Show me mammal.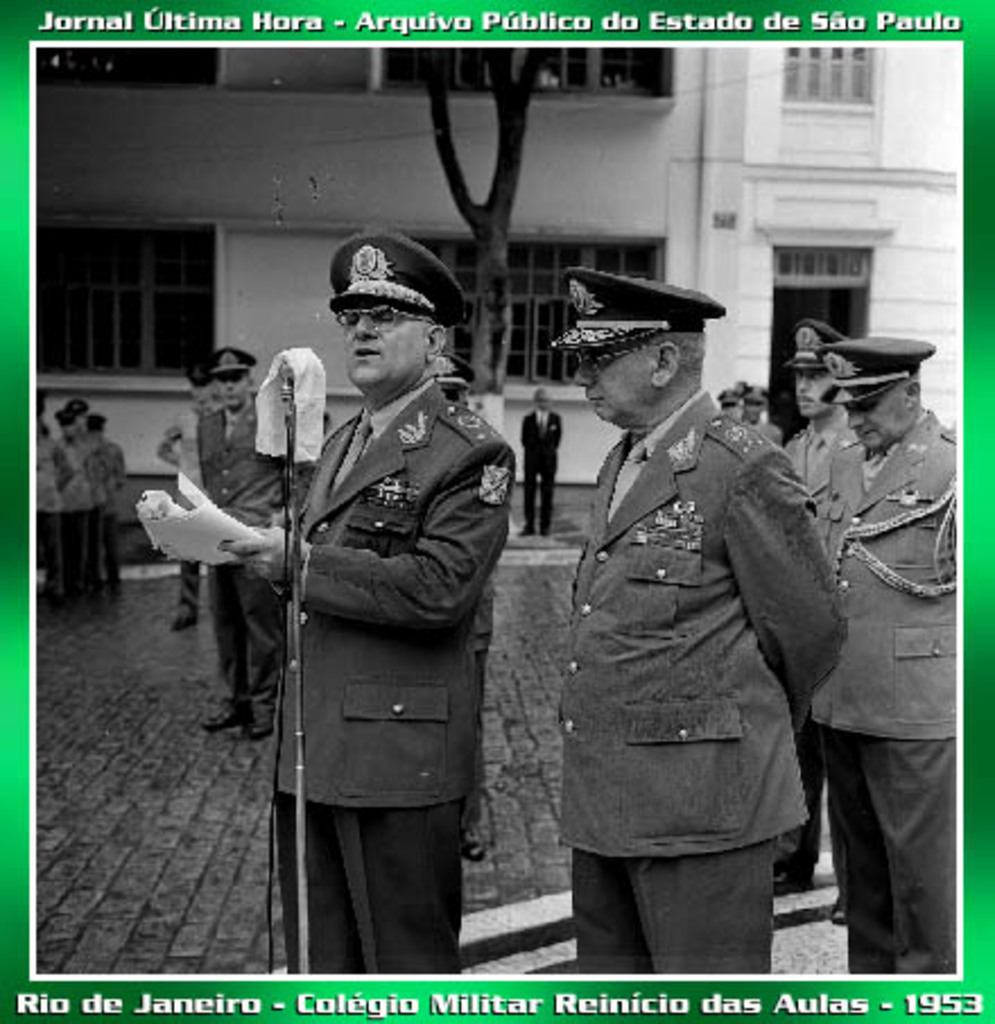
mammal is here: [204,350,280,728].
